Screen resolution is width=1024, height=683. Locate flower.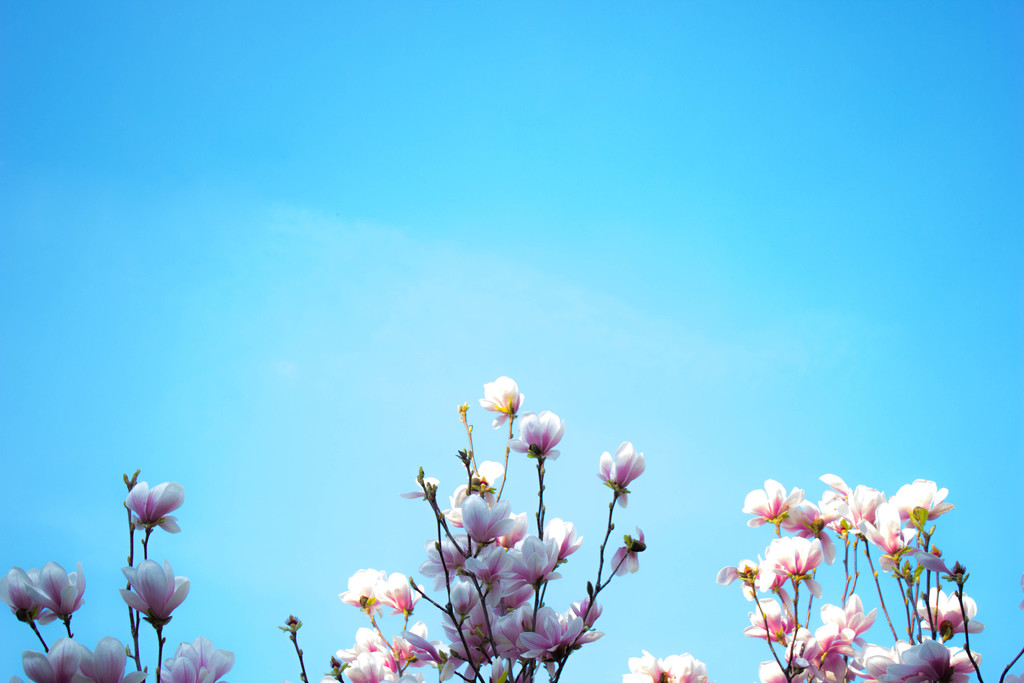
select_region(611, 524, 646, 579).
